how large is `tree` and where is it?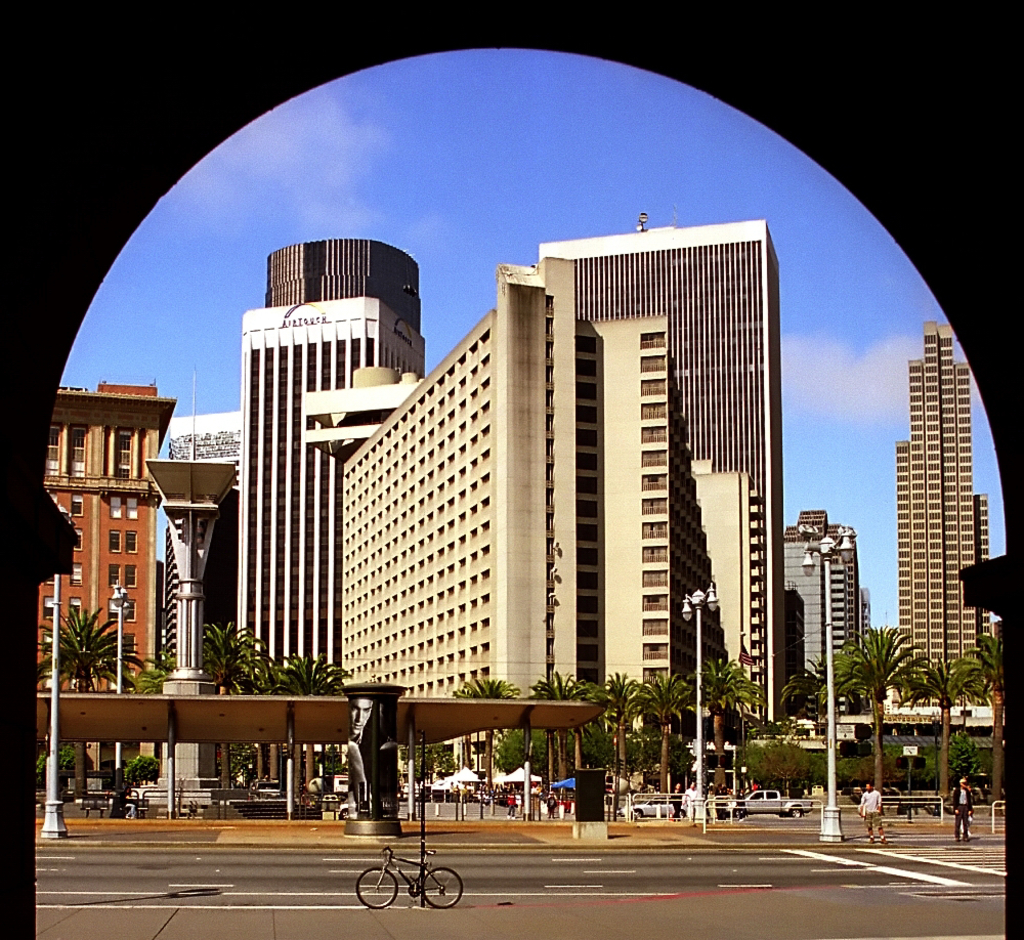
Bounding box: BBox(891, 664, 983, 793).
